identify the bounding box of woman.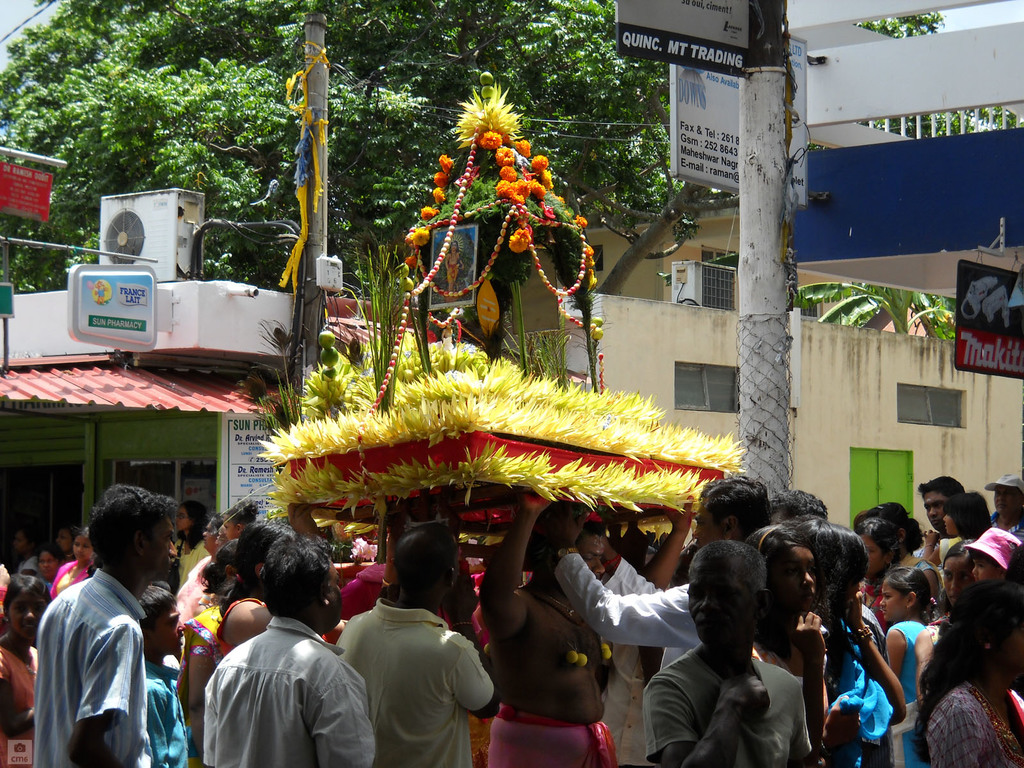
914,580,1023,767.
